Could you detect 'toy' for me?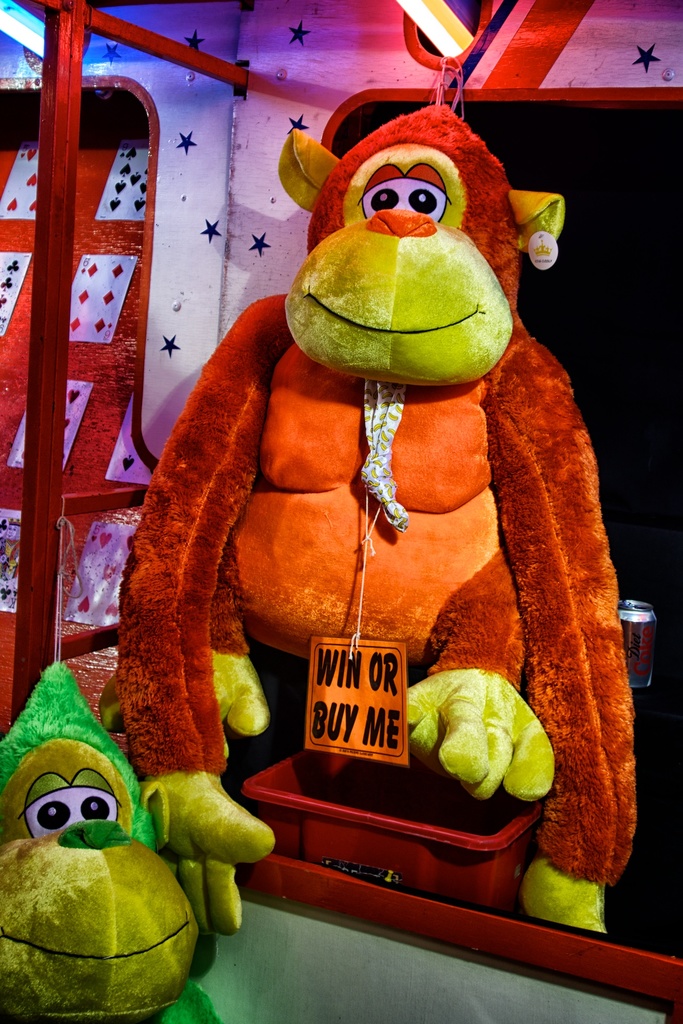
Detection result: (121, 90, 626, 940).
